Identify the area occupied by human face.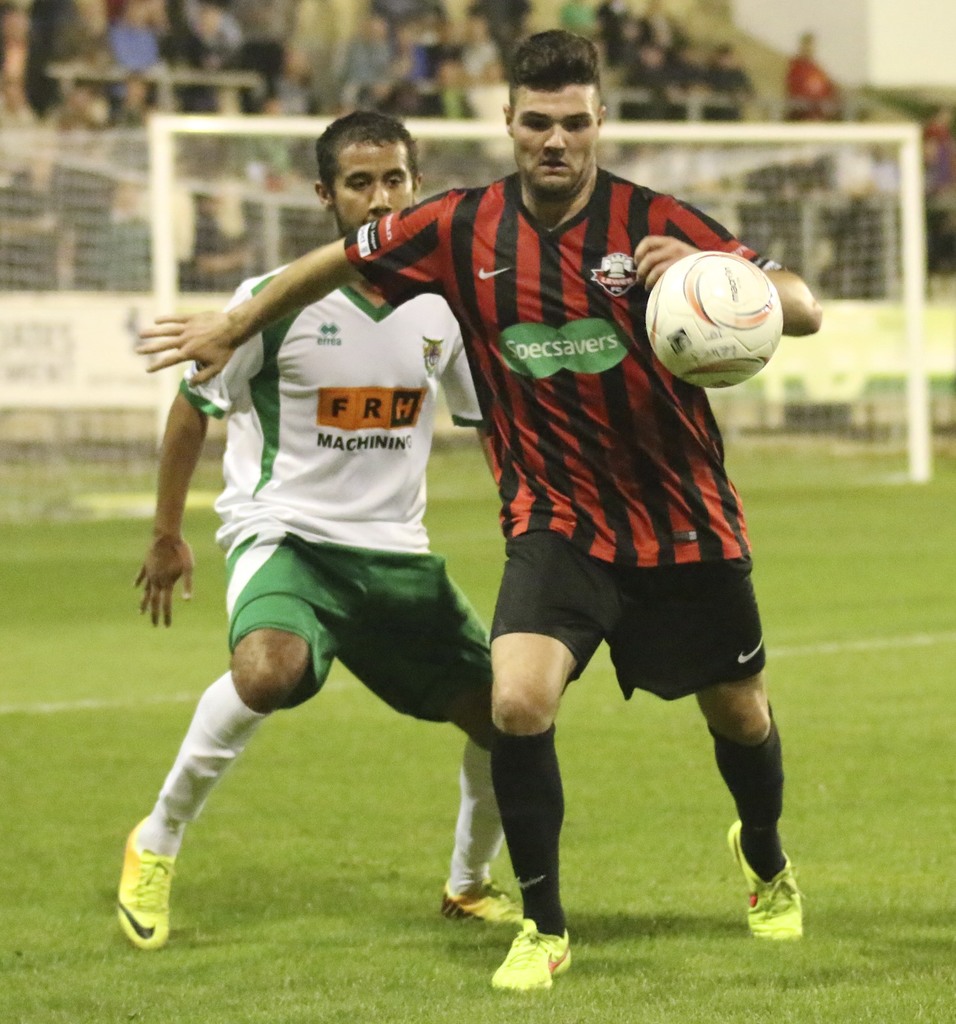
Area: <bbox>337, 154, 418, 230</bbox>.
